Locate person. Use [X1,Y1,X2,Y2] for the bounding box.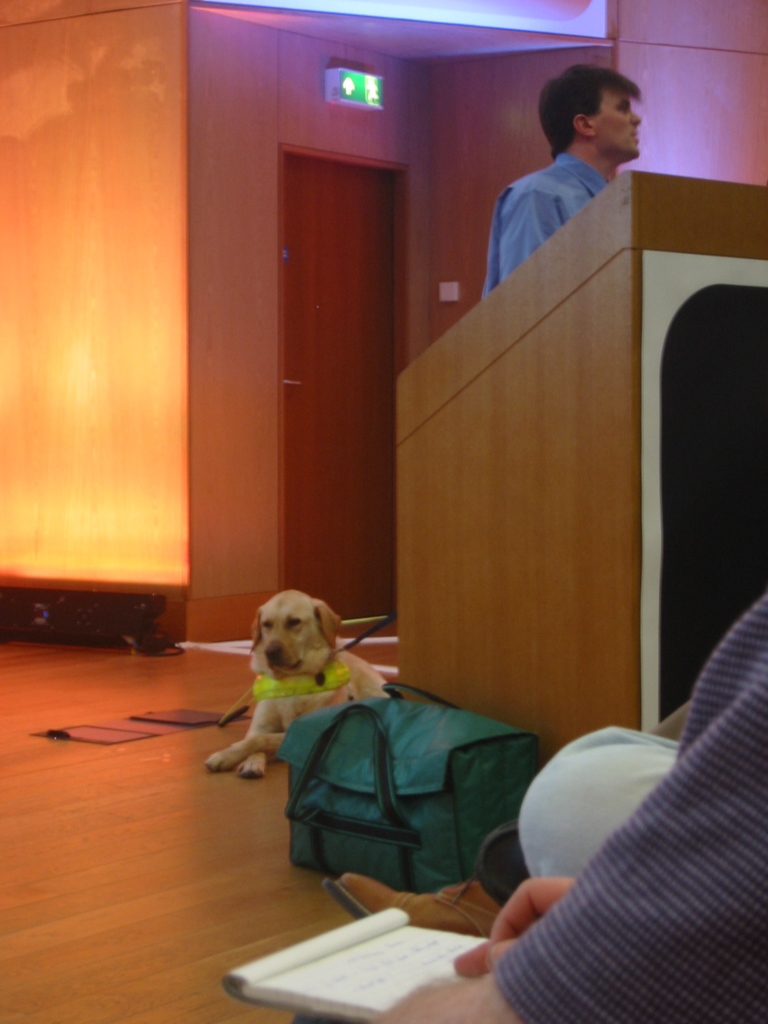
[482,72,653,277].
